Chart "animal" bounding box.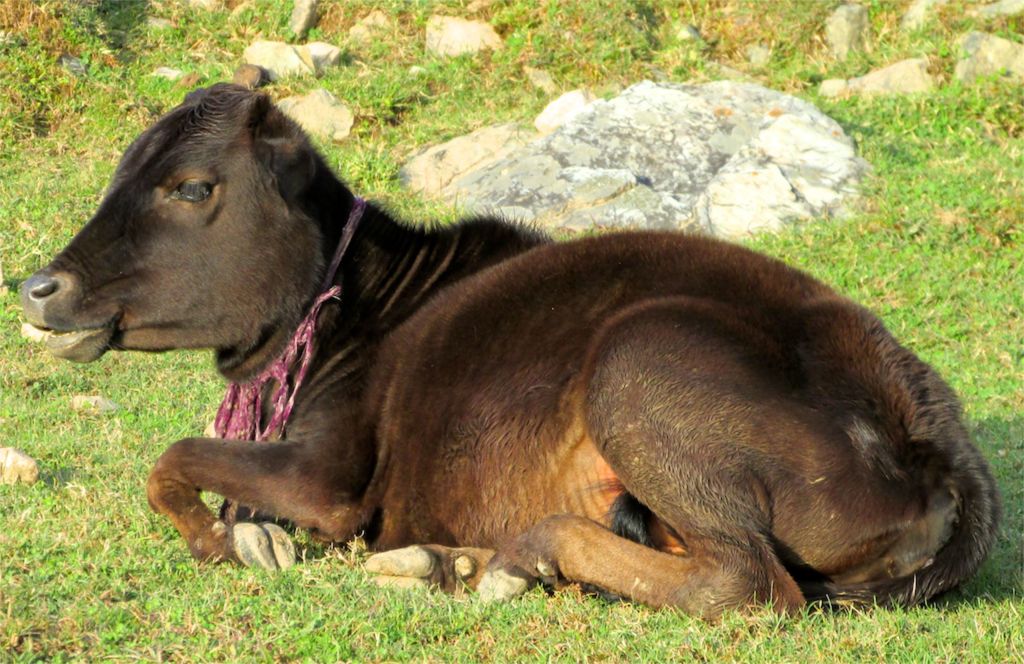
Charted: 19,81,1002,626.
